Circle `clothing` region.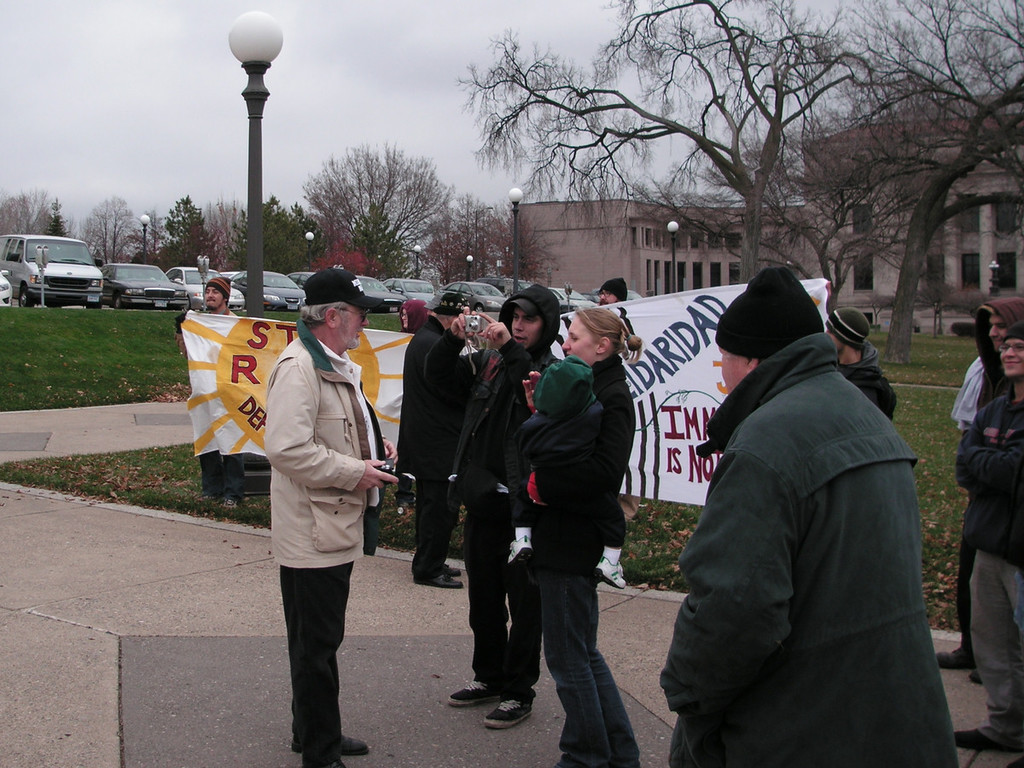
Region: left=394, top=317, right=438, bottom=563.
